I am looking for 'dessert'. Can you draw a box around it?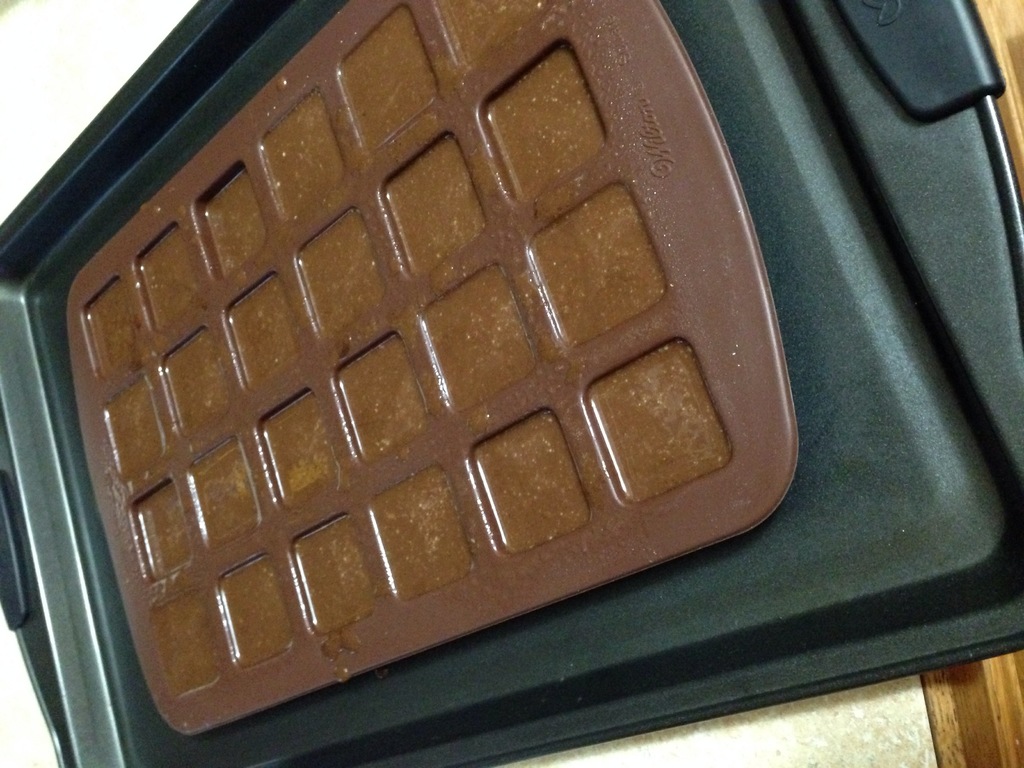
Sure, the bounding box is 582, 344, 727, 530.
